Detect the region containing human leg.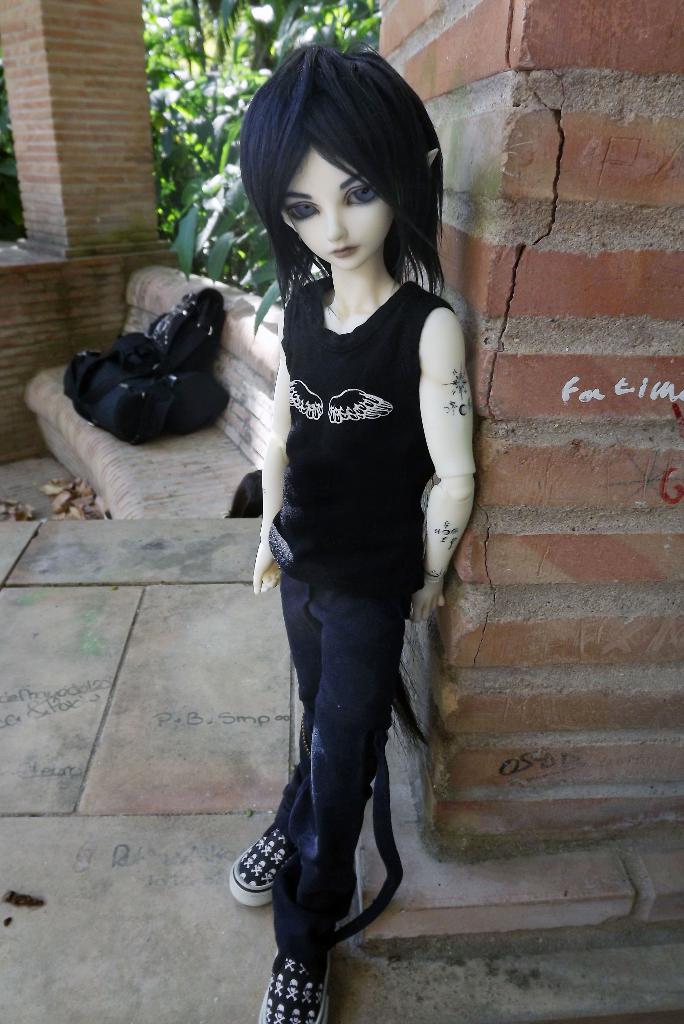
<region>228, 593, 409, 1023</region>.
